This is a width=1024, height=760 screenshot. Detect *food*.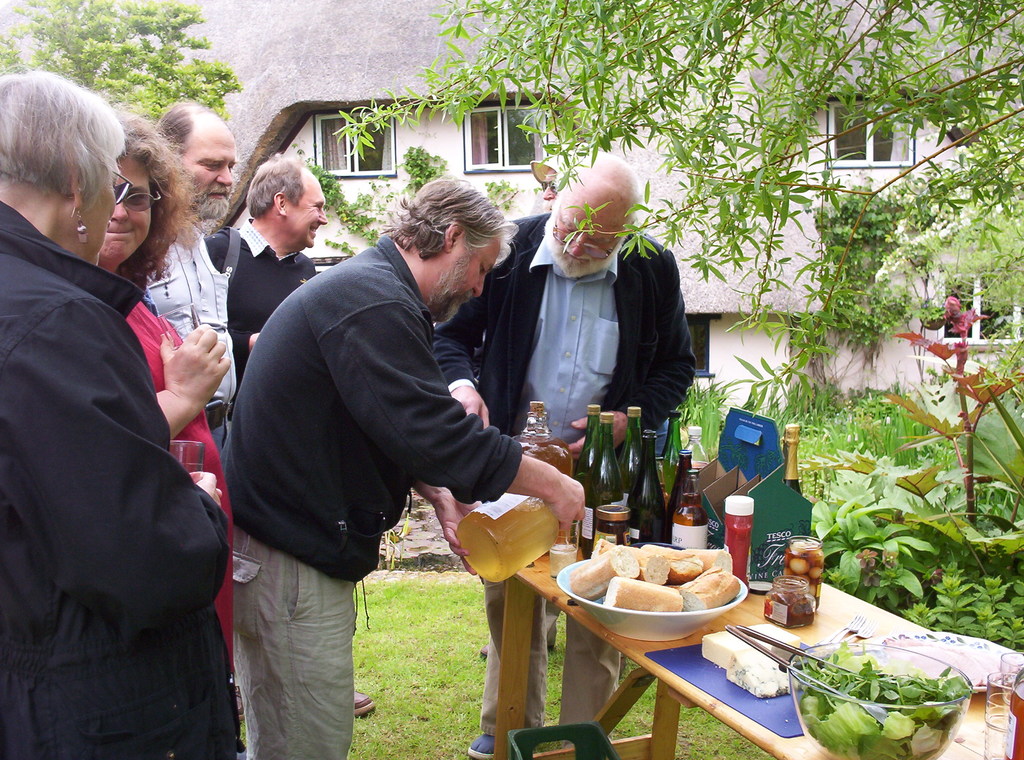
locate(703, 617, 812, 695).
